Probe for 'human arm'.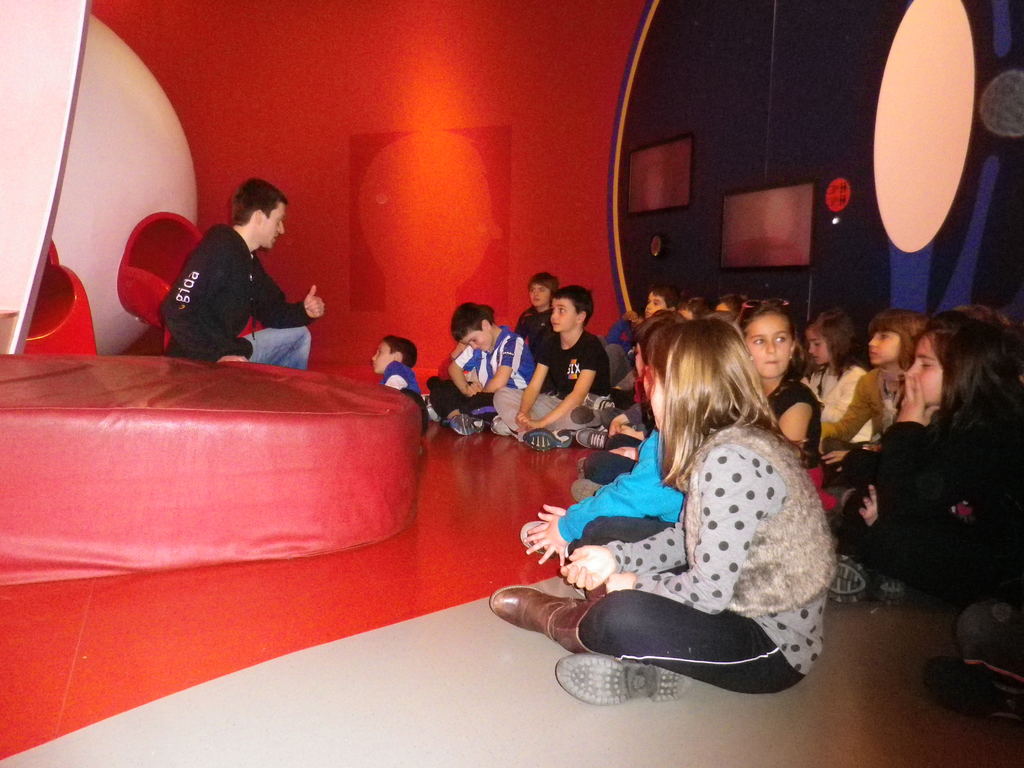
Probe result: region(813, 369, 877, 460).
